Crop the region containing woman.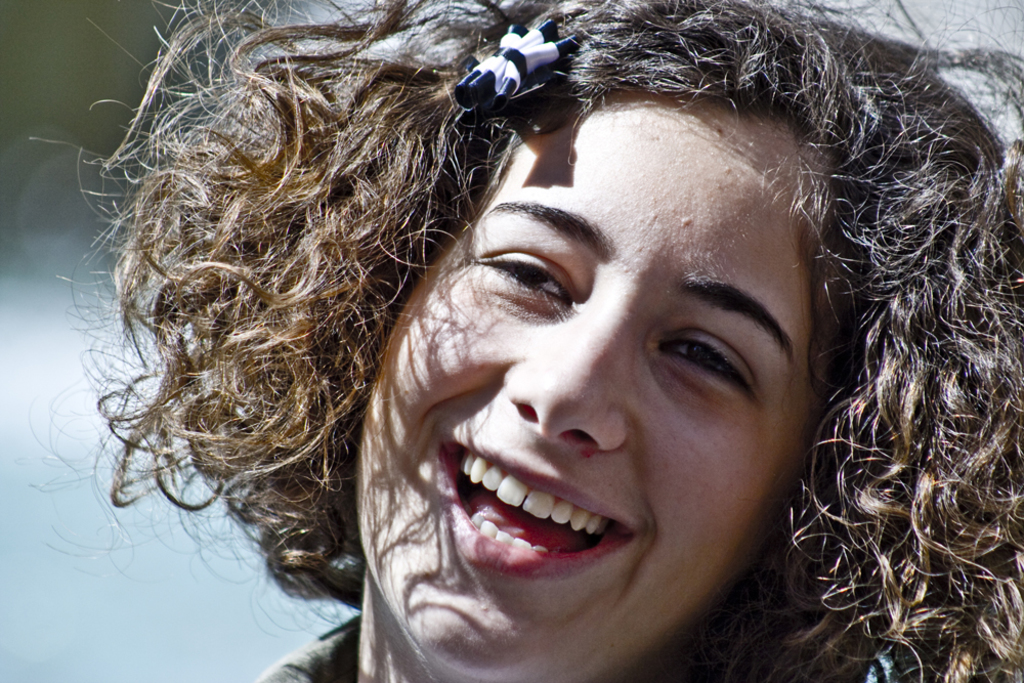
Crop region: left=23, top=0, right=1023, bottom=681.
